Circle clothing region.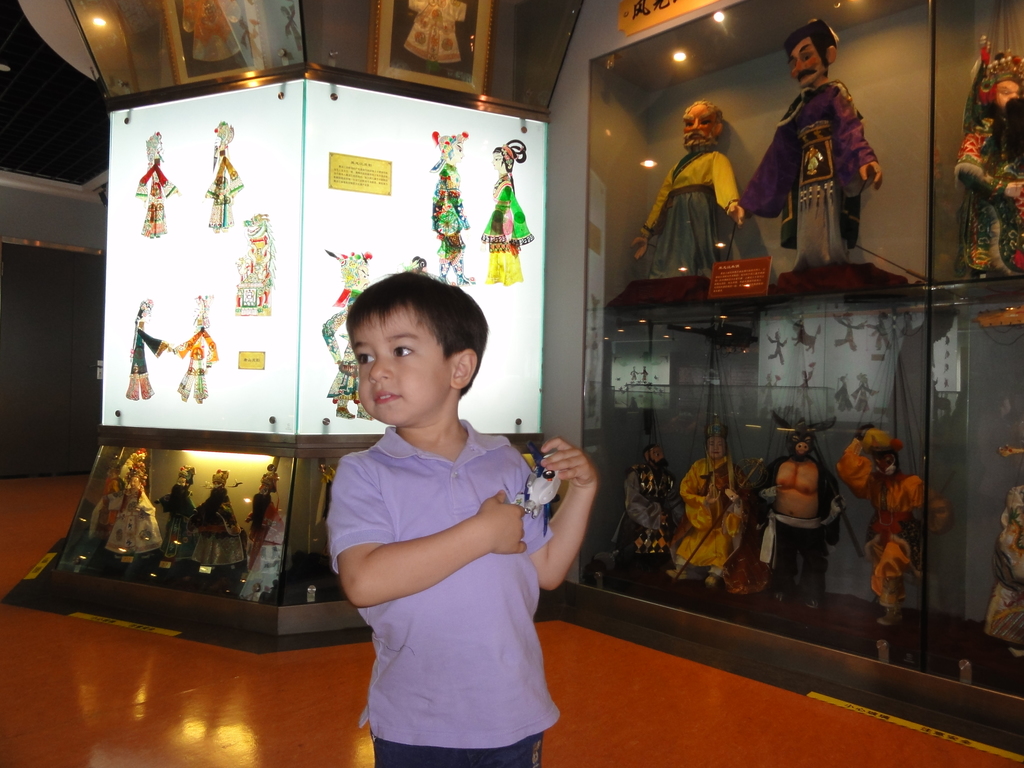
Region: left=125, top=321, right=166, bottom=404.
